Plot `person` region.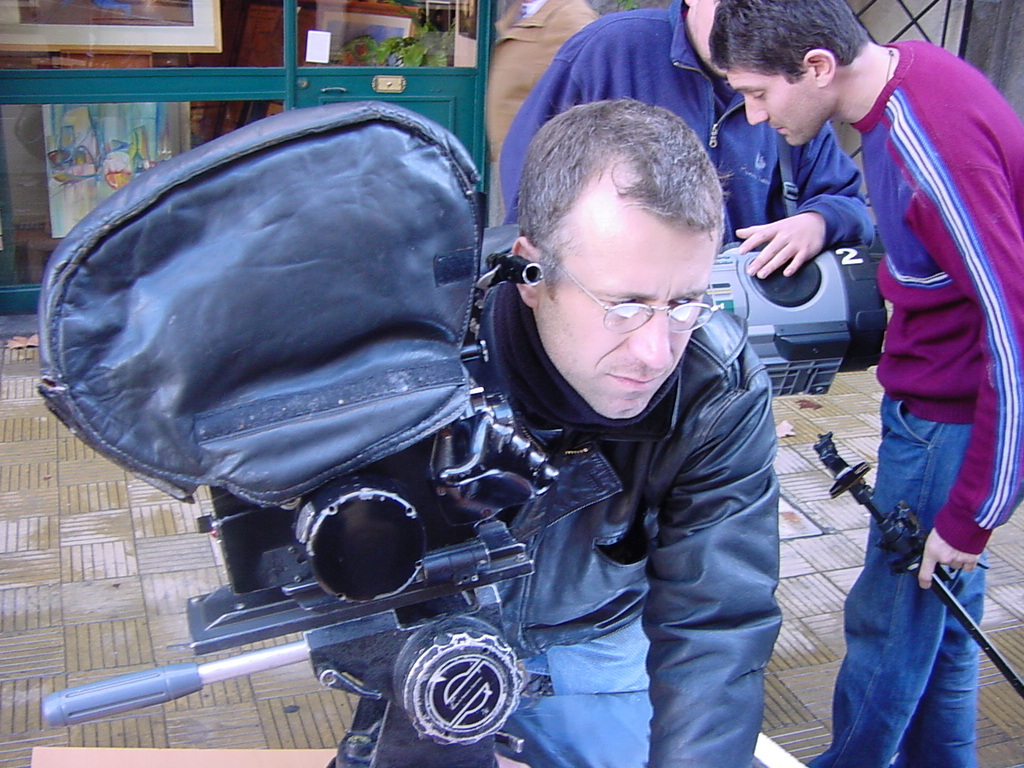
Plotted at bbox=[496, 0, 876, 280].
